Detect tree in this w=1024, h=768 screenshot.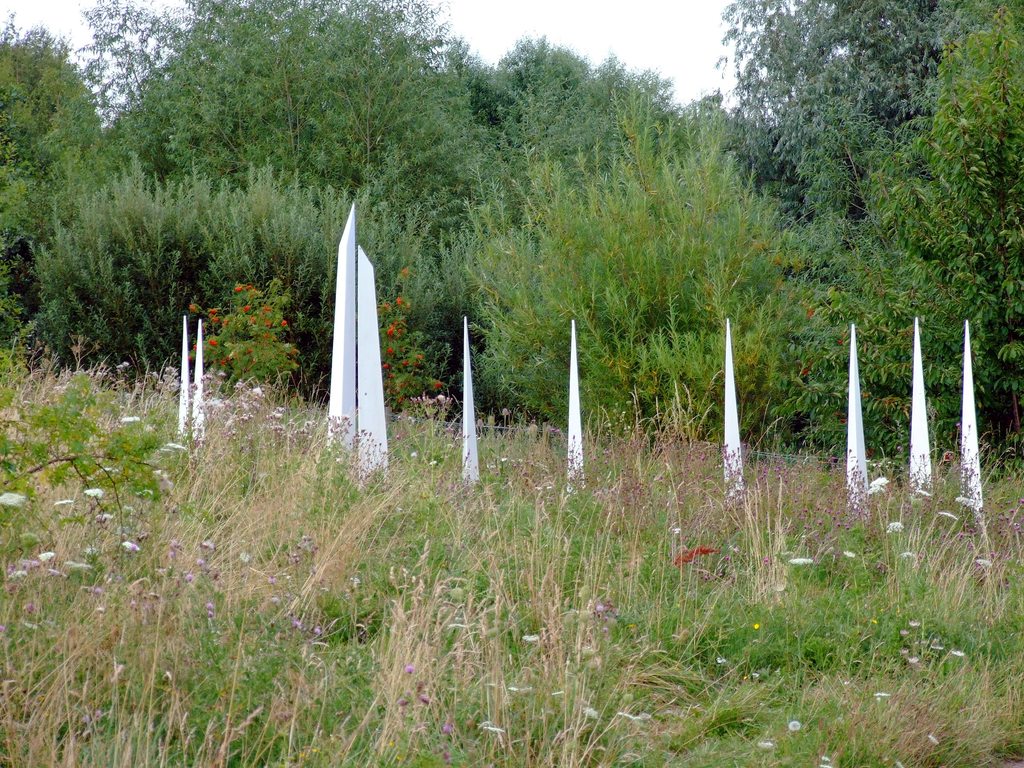
Detection: detection(189, 154, 424, 400).
